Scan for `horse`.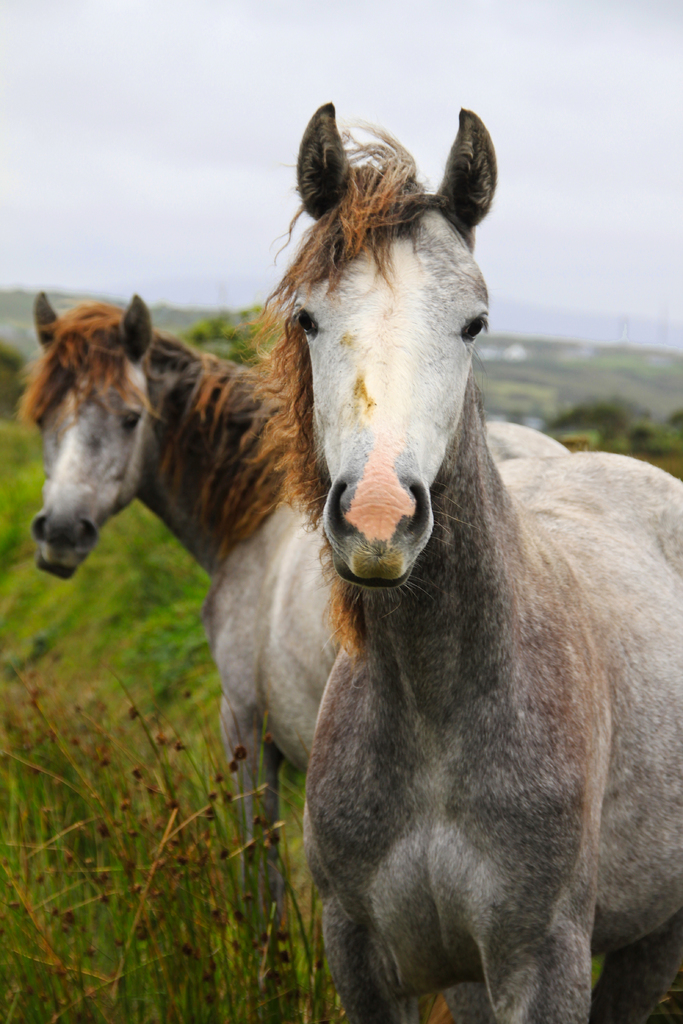
Scan result: bbox=(244, 104, 682, 1023).
